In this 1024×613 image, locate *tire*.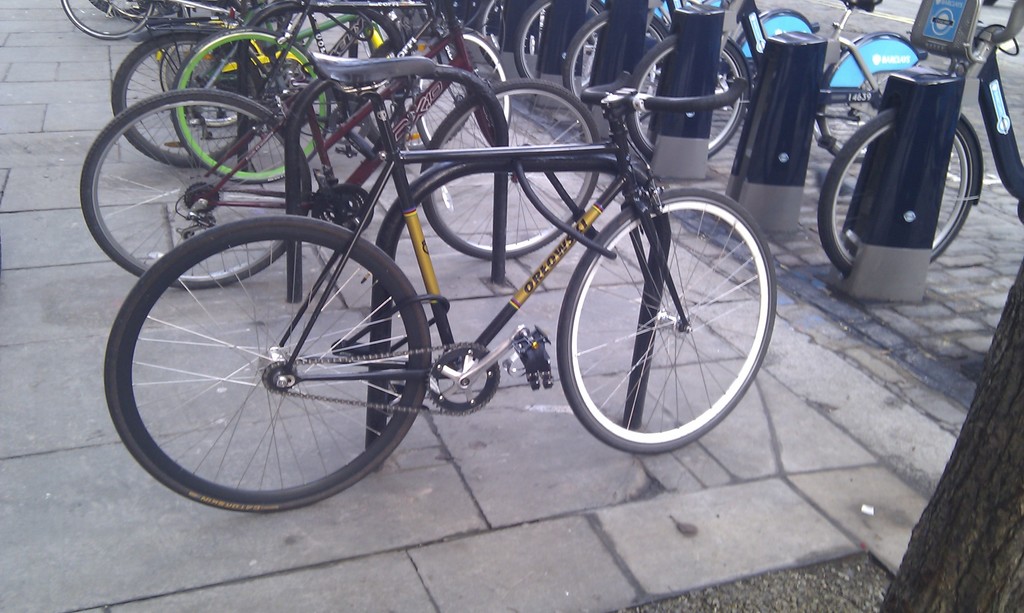
Bounding box: bbox=[60, 0, 152, 38].
